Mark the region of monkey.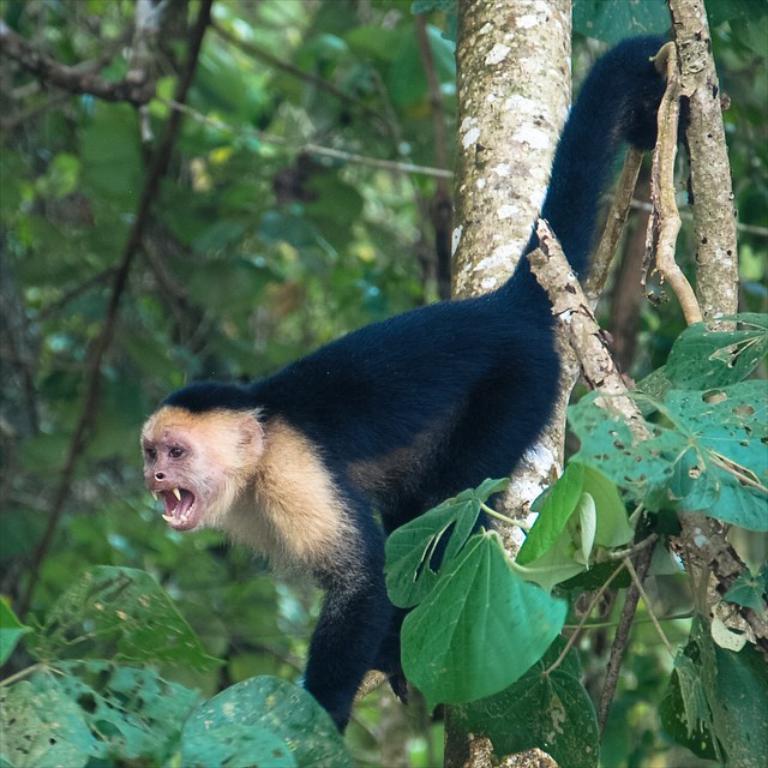
Region: x1=134, y1=35, x2=685, y2=739.
